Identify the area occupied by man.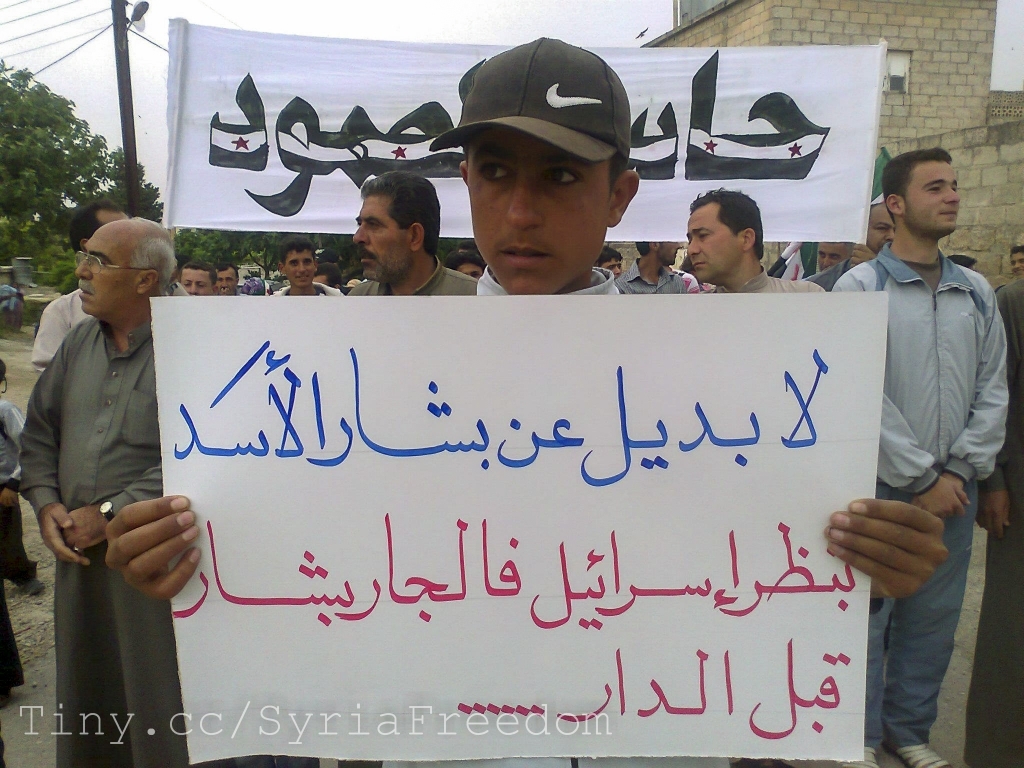
Area: l=208, t=257, r=242, b=306.
